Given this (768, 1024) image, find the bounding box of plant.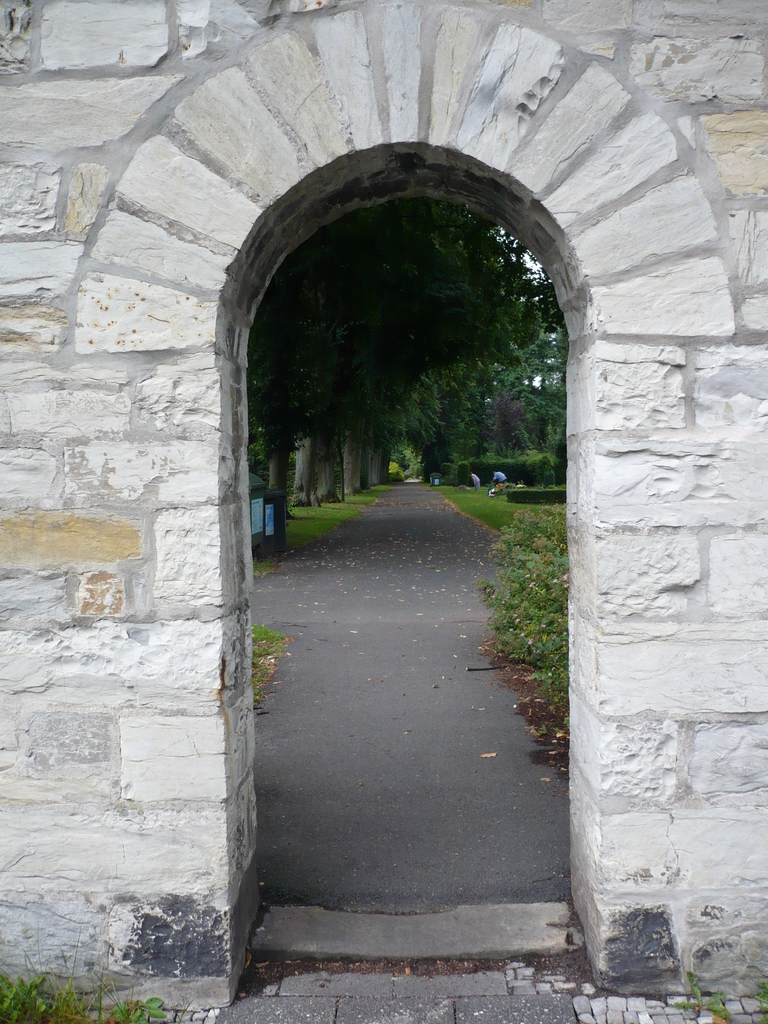
432:465:573:531.
